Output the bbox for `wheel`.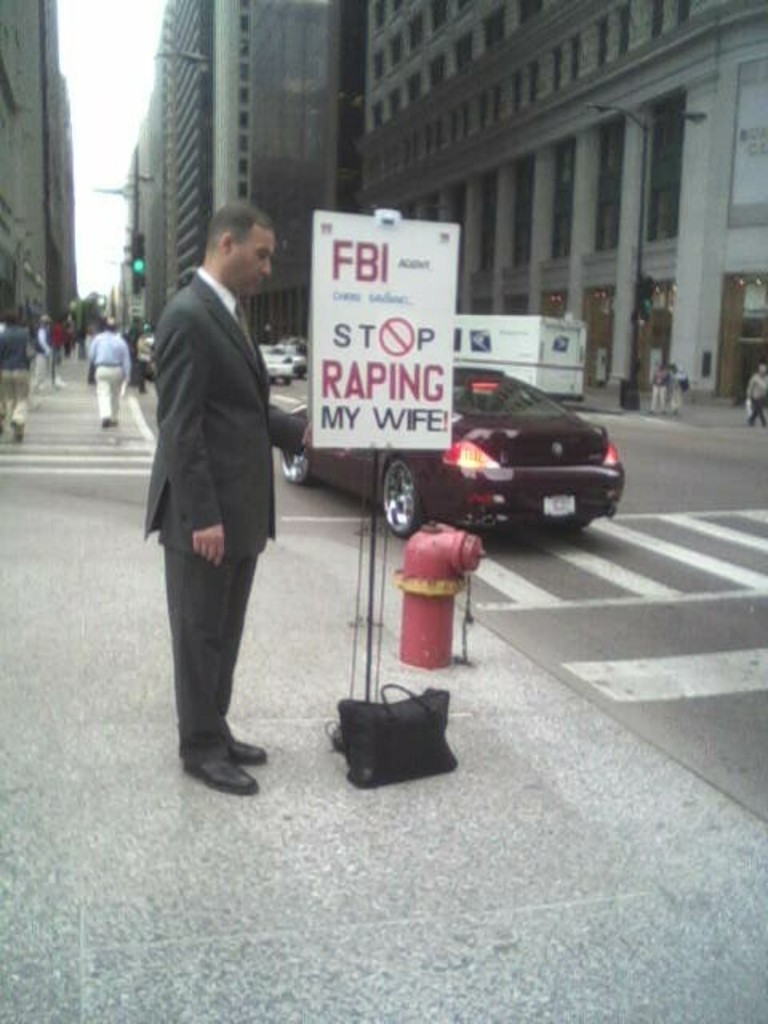
[278,446,315,486].
